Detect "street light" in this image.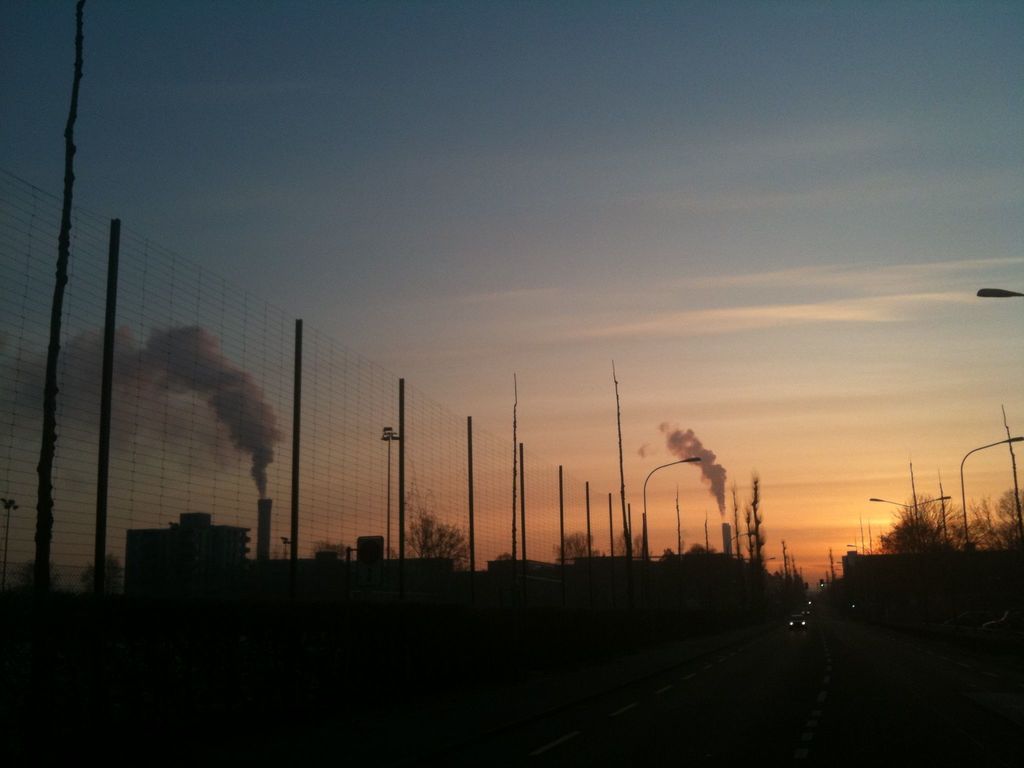
Detection: Rect(640, 451, 705, 566).
